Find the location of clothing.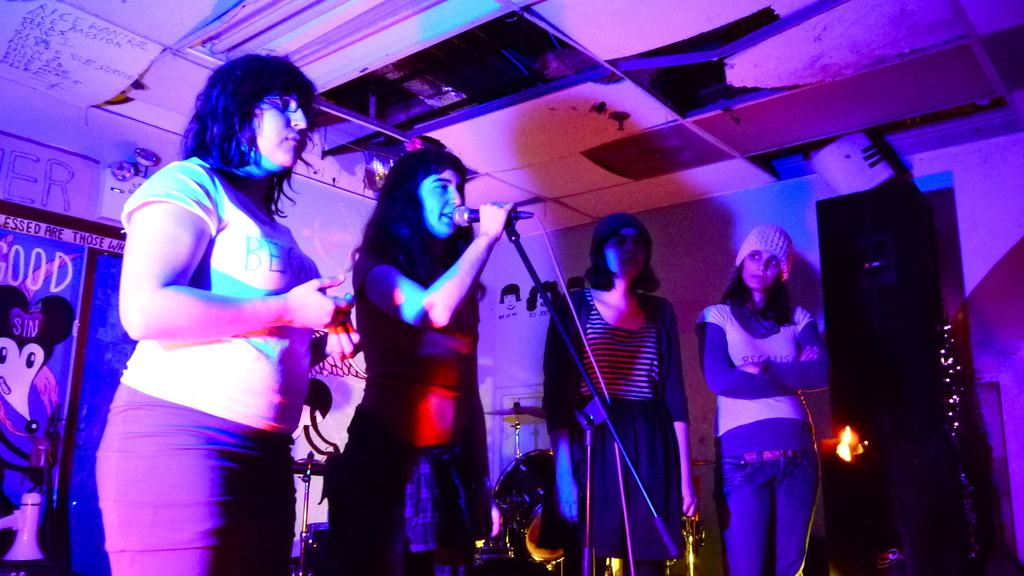
Location: {"left": 547, "top": 283, "right": 703, "bottom": 570}.
